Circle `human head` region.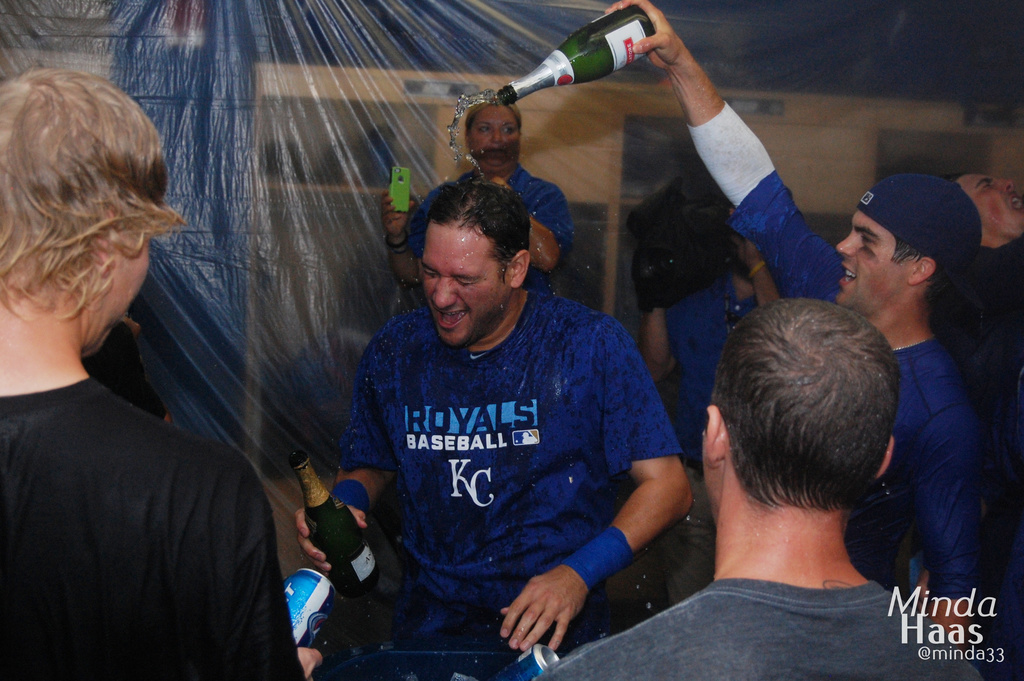
Region: bbox(0, 66, 170, 361).
